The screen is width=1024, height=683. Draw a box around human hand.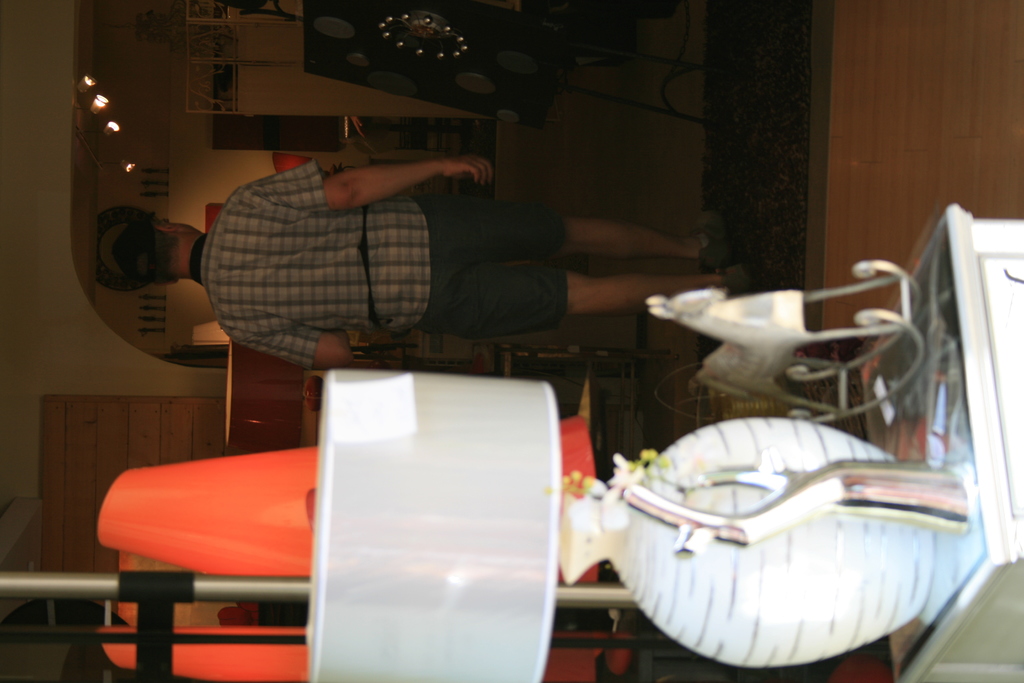
x1=379, y1=137, x2=492, y2=194.
